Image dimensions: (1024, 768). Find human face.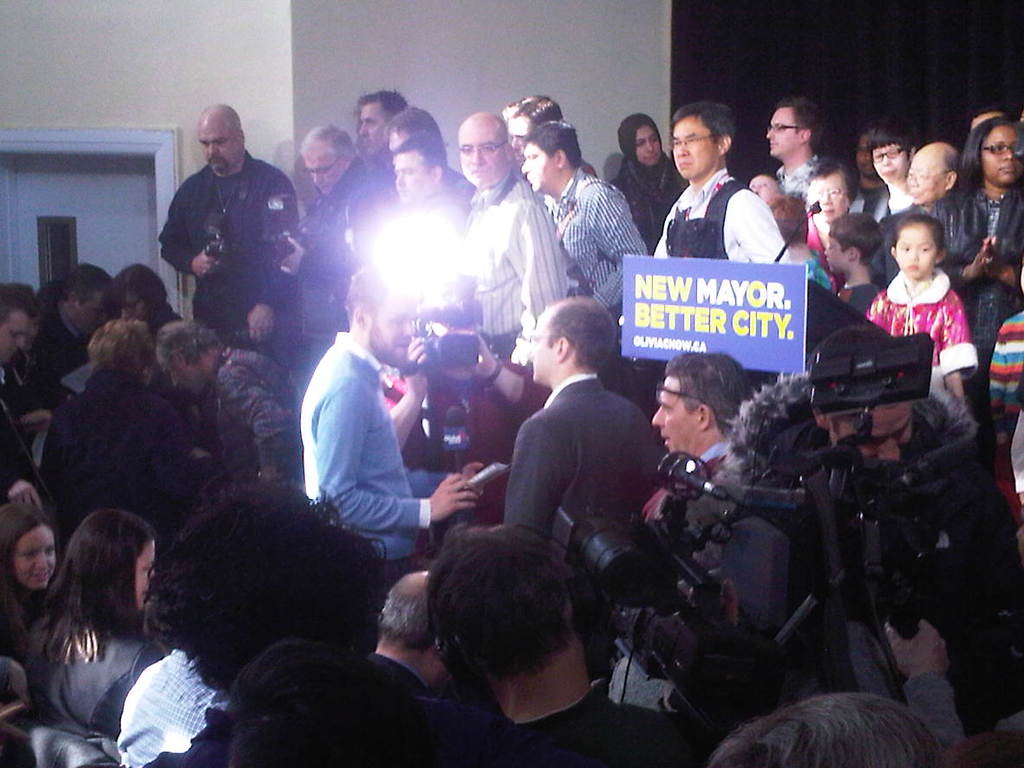
BBox(198, 115, 238, 171).
